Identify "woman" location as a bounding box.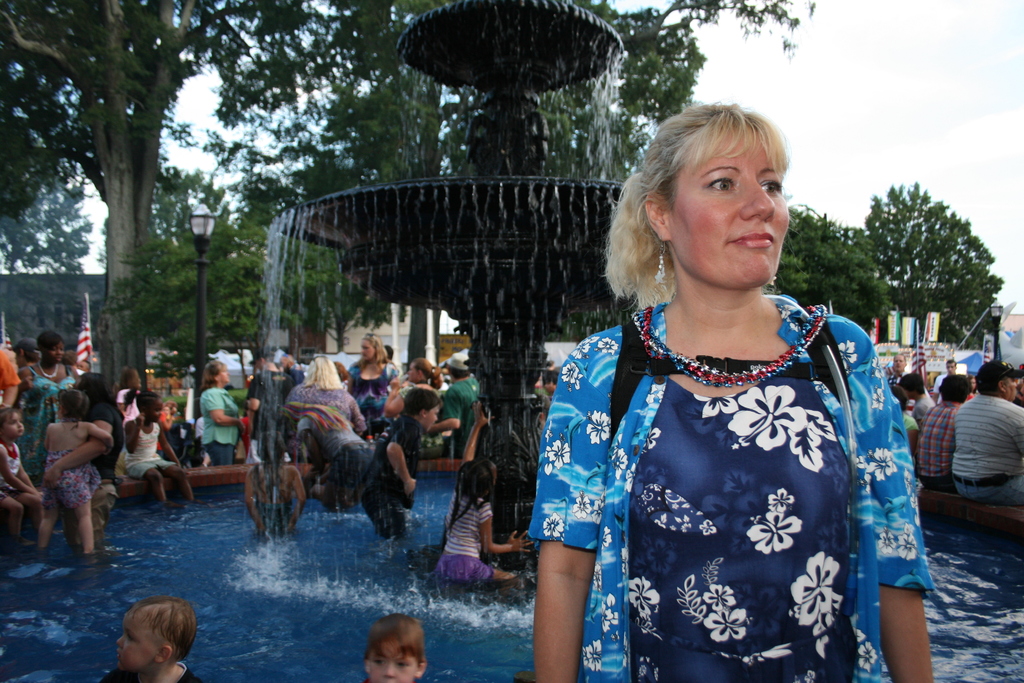
left=285, top=354, right=369, bottom=452.
